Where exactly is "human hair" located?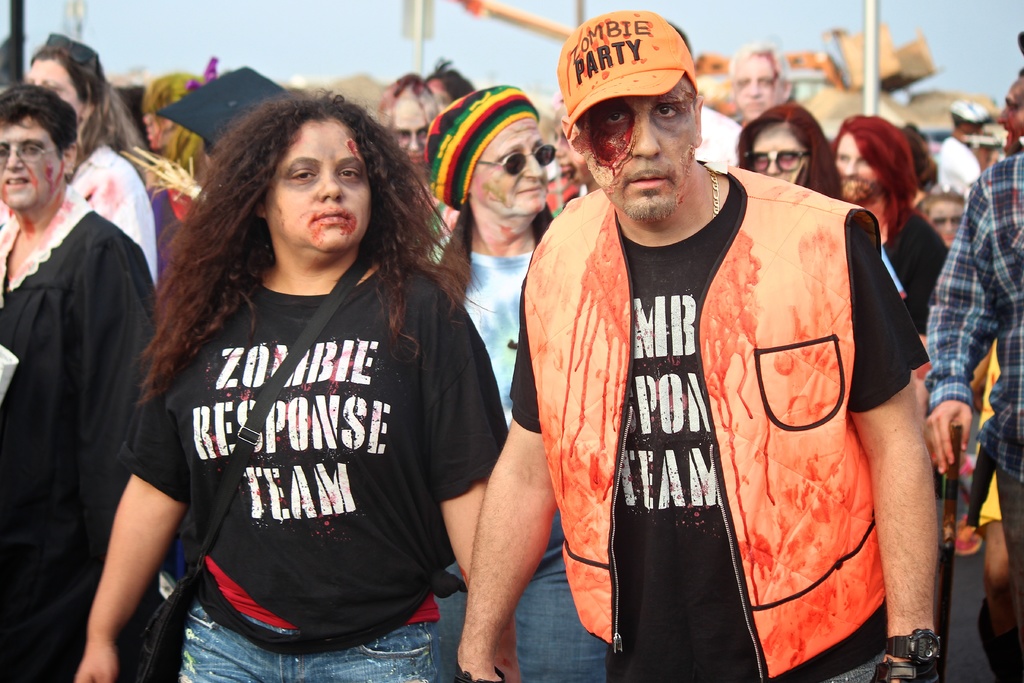
Its bounding box is (x1=31, y1=42, x2=147, y2=181).
